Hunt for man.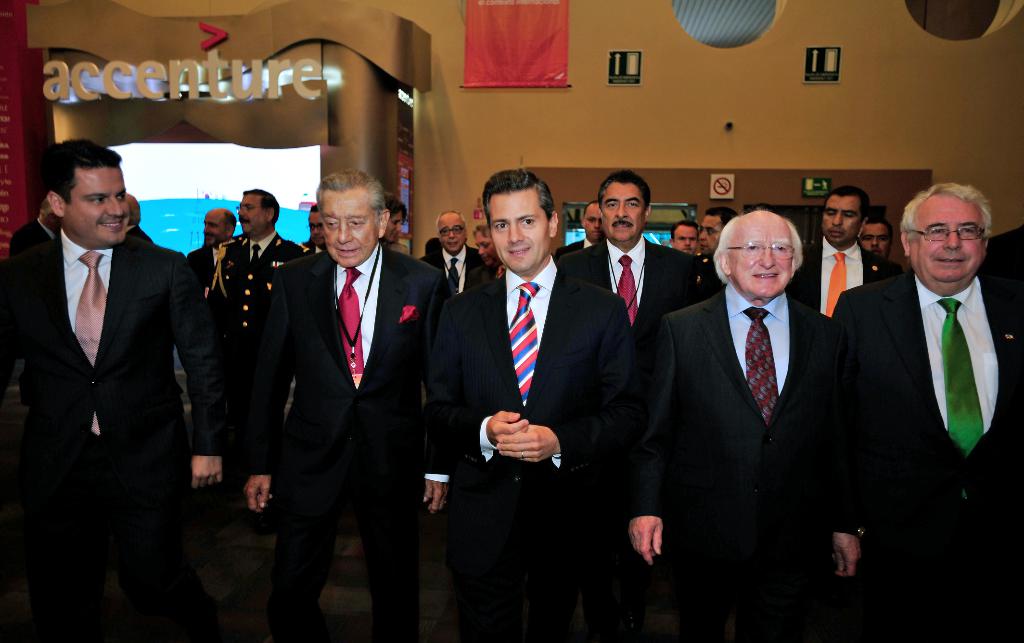
Hunted down at 435,165,641,642.
